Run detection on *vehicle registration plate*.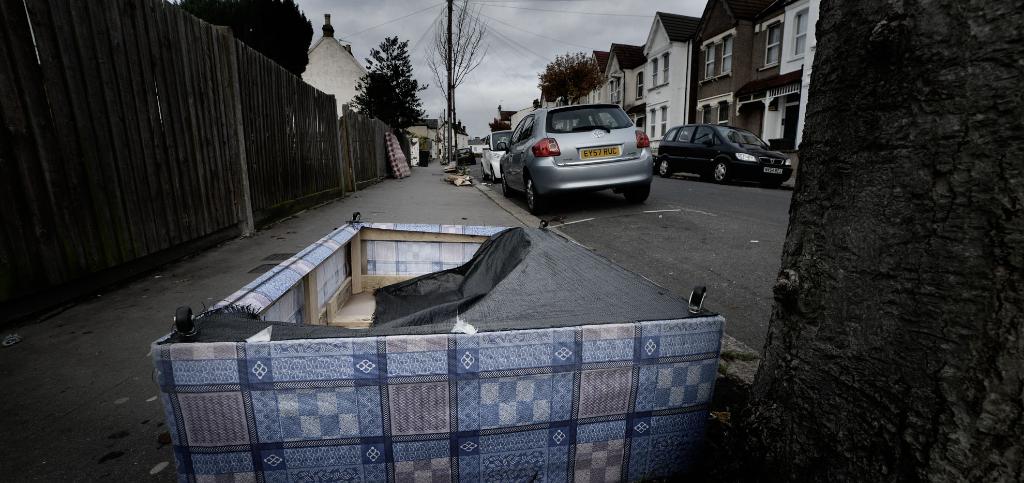
Result: x1=579 y1=144 x2=617 y2=161.
